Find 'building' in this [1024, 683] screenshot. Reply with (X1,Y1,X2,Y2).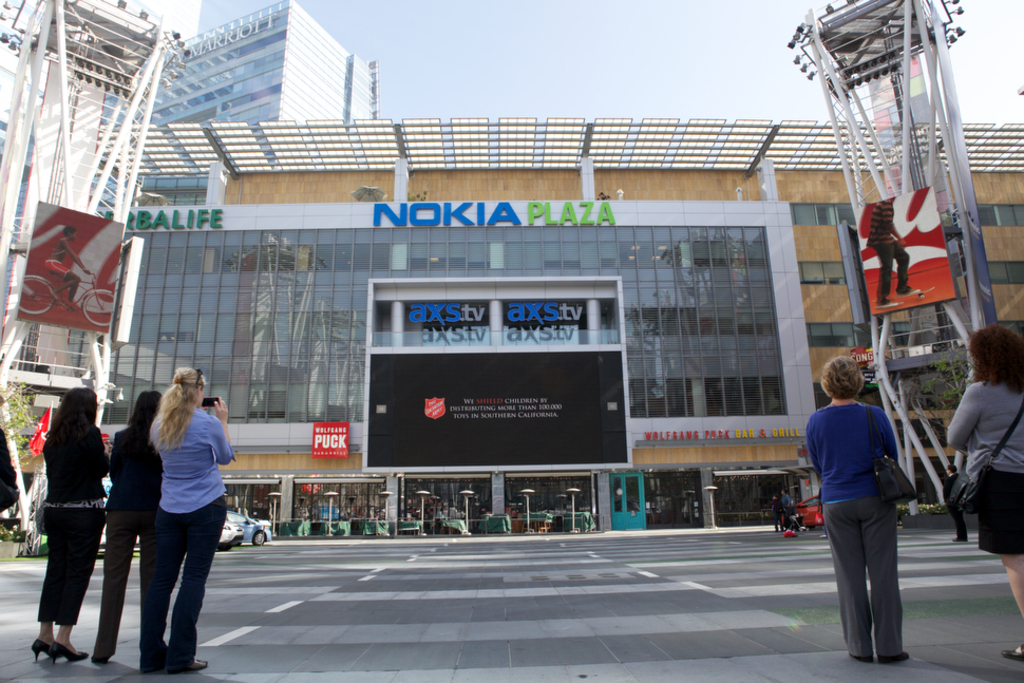
(0,0,383,185).
